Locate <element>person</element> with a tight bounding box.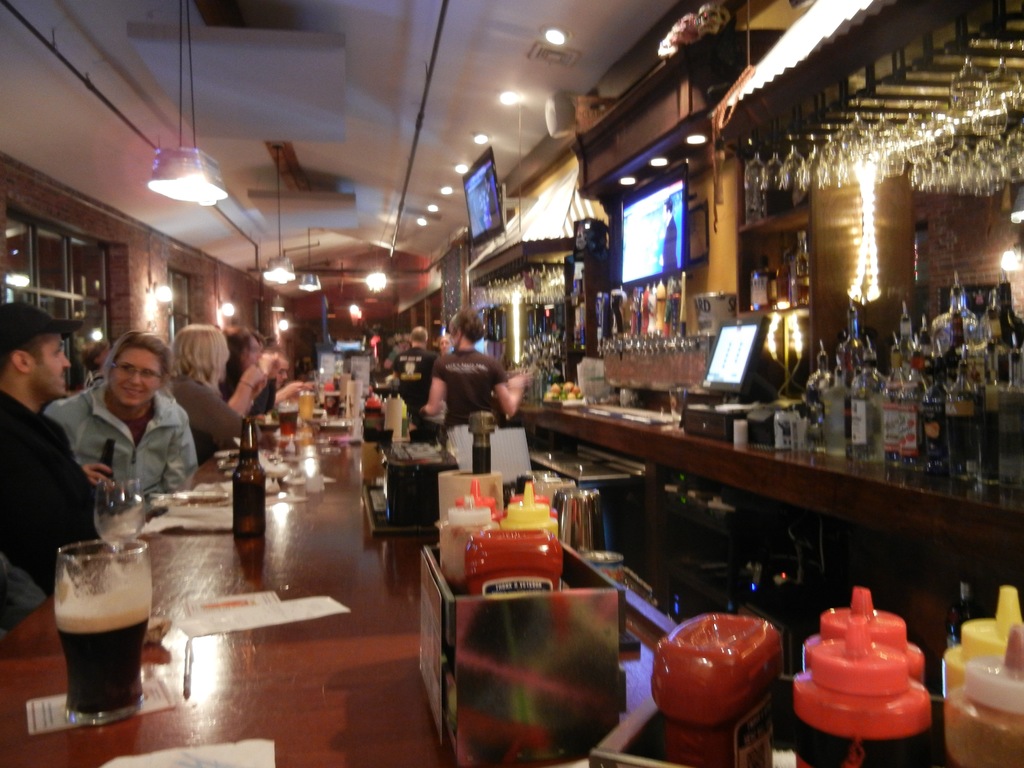
select_region(0, 305, 113, 602).
